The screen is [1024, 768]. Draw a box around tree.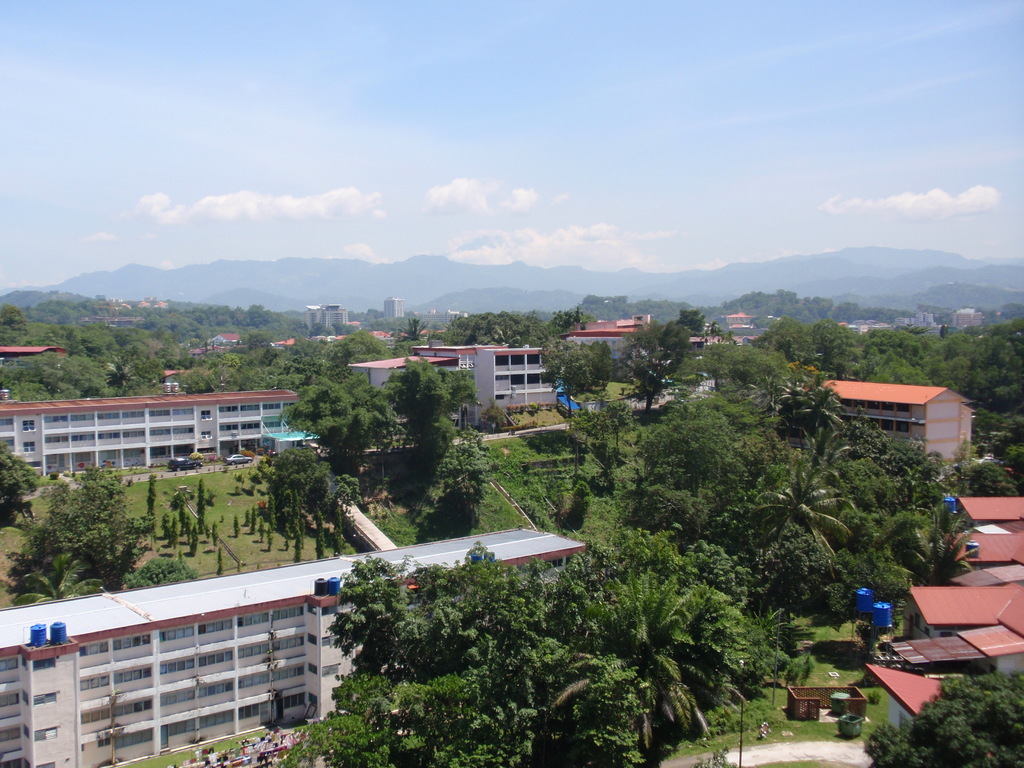
l=153, t=512, r=174, b=538.
